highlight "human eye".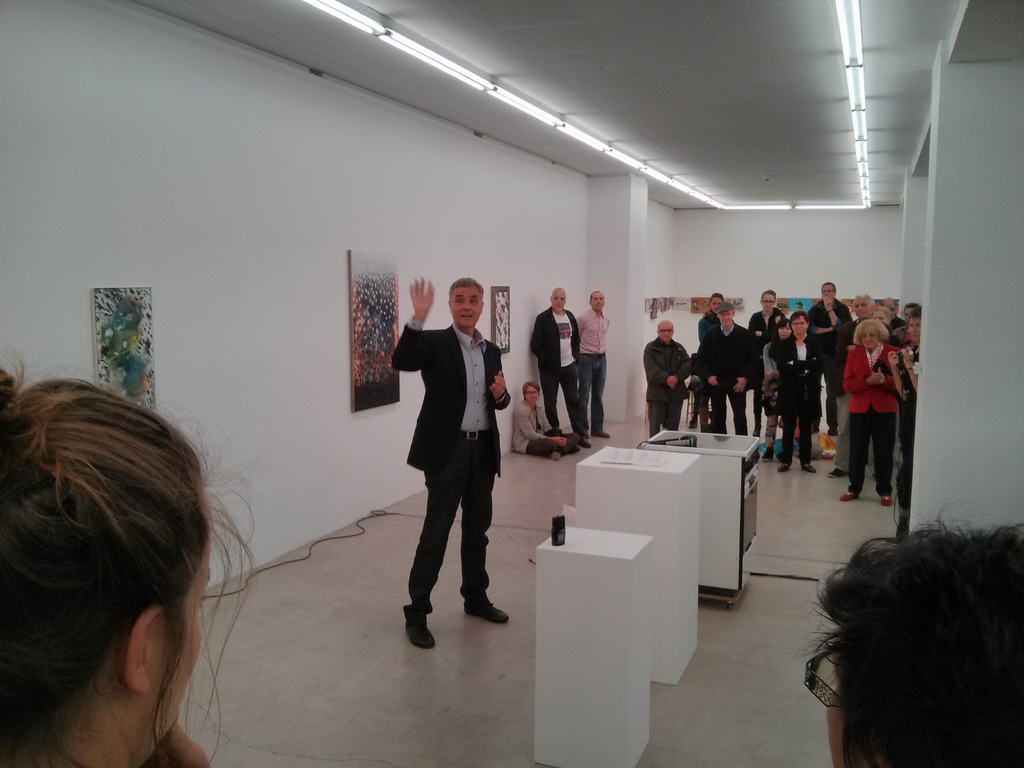
Highlighted region: (561, 296, 567, 302).
